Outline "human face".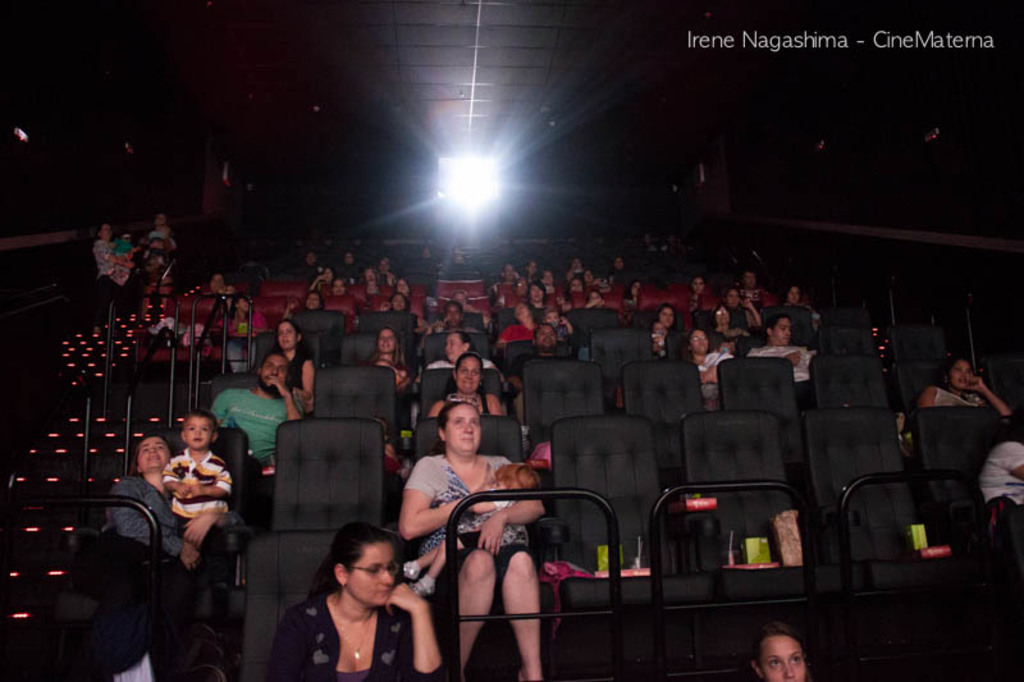
Outline: rect(451, 402, 488, 458).
